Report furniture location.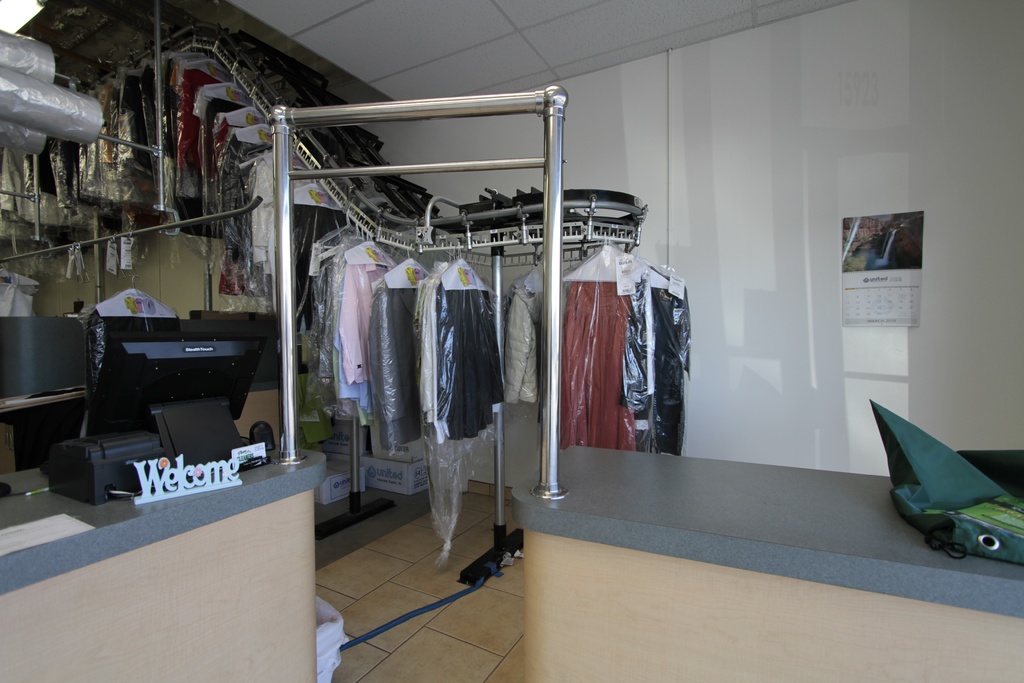
Report: rect(0, 451, 330, 682).
